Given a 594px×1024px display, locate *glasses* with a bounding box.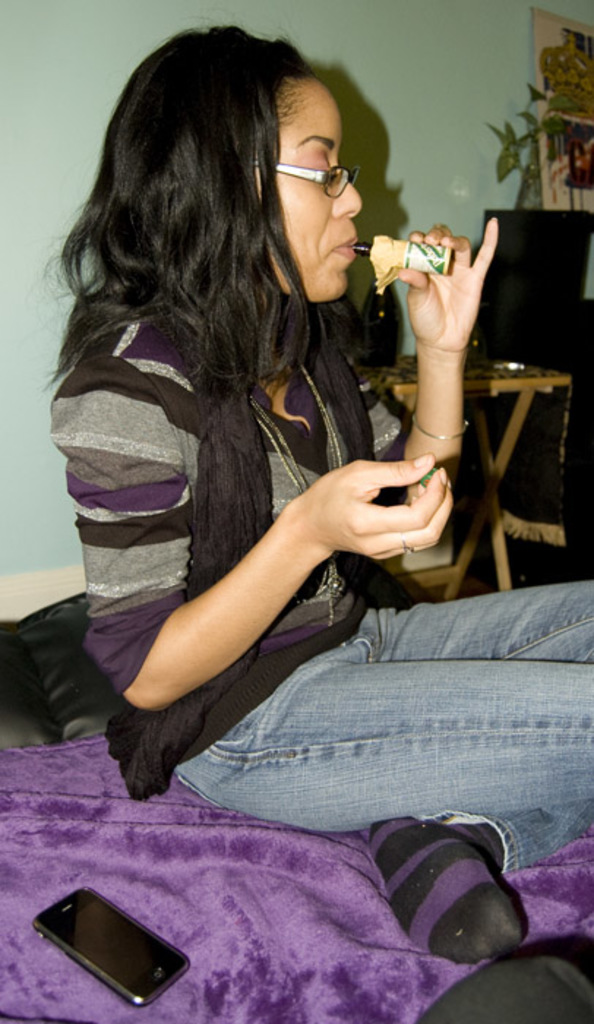
Located: (260,162,358,196).
